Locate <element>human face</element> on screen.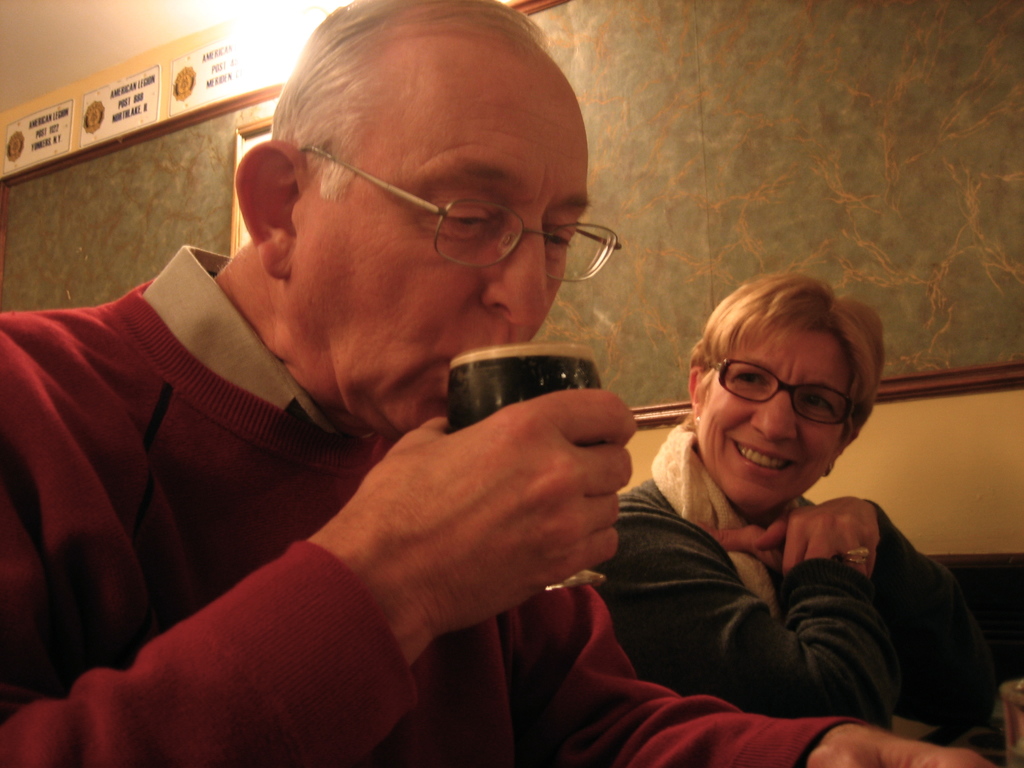
On screen at locate(300, 42, 595, 431).
